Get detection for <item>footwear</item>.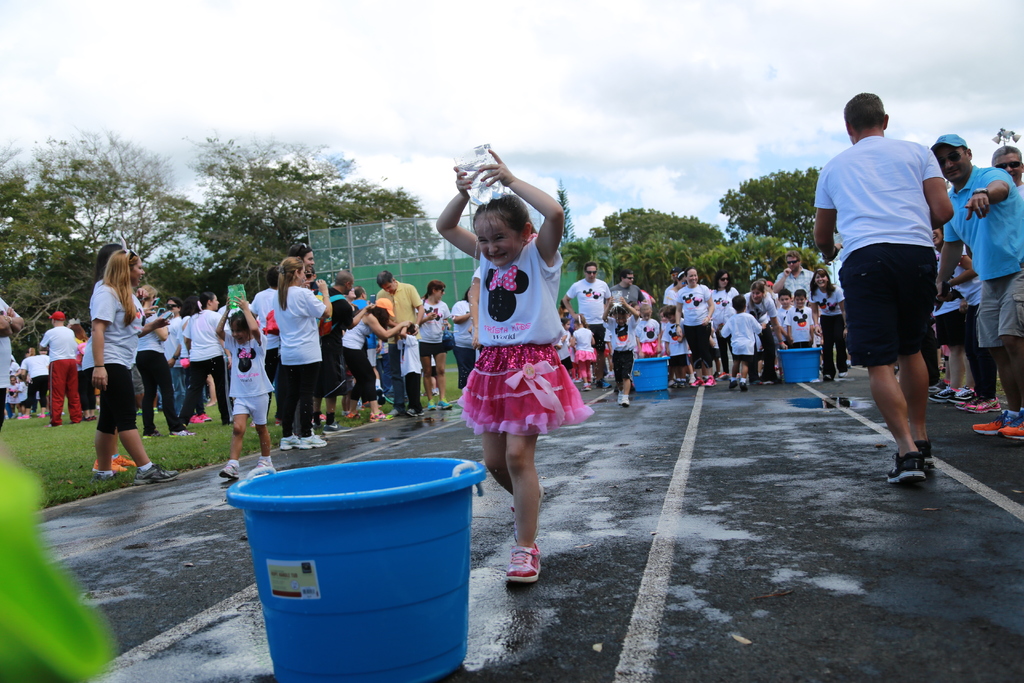
Detection: bbox=(886, 452, 930, 484).
